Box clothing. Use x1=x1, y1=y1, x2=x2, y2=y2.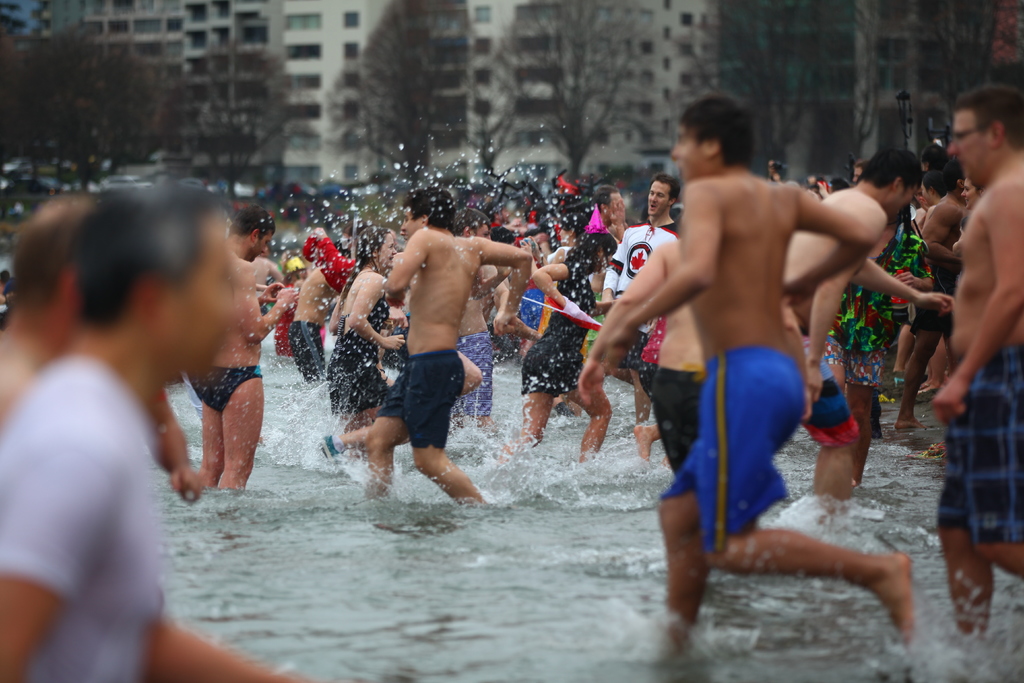
x1=321, y1=286, x2=398, y2=418.
